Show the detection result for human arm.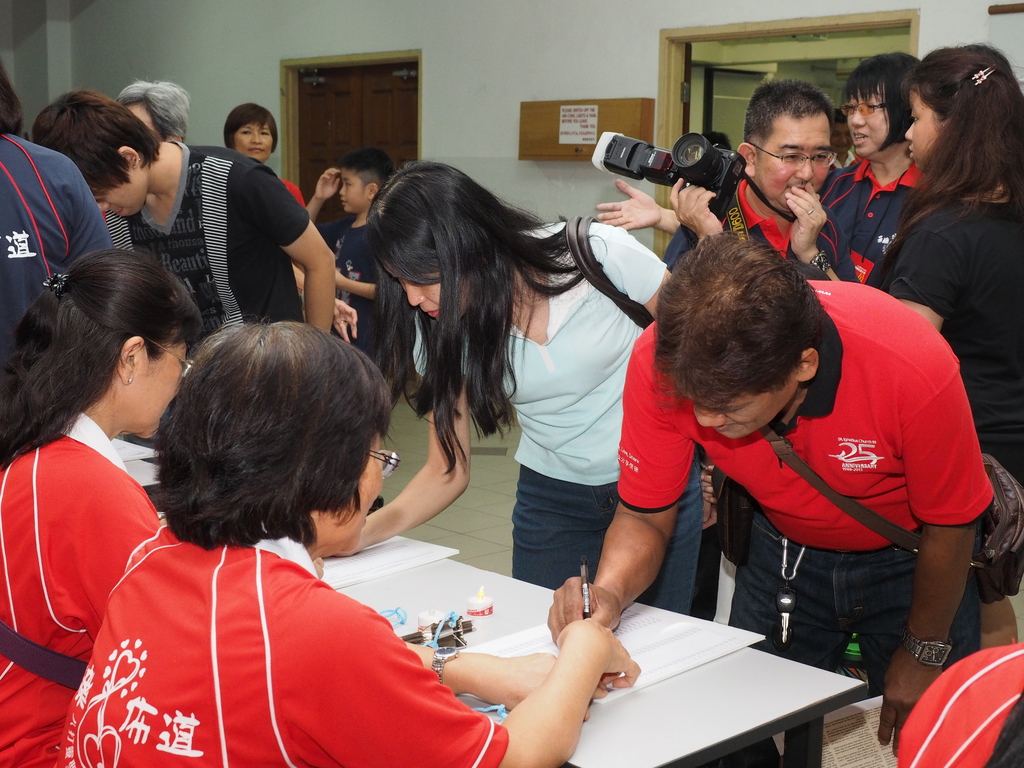
341:305:356:336.
